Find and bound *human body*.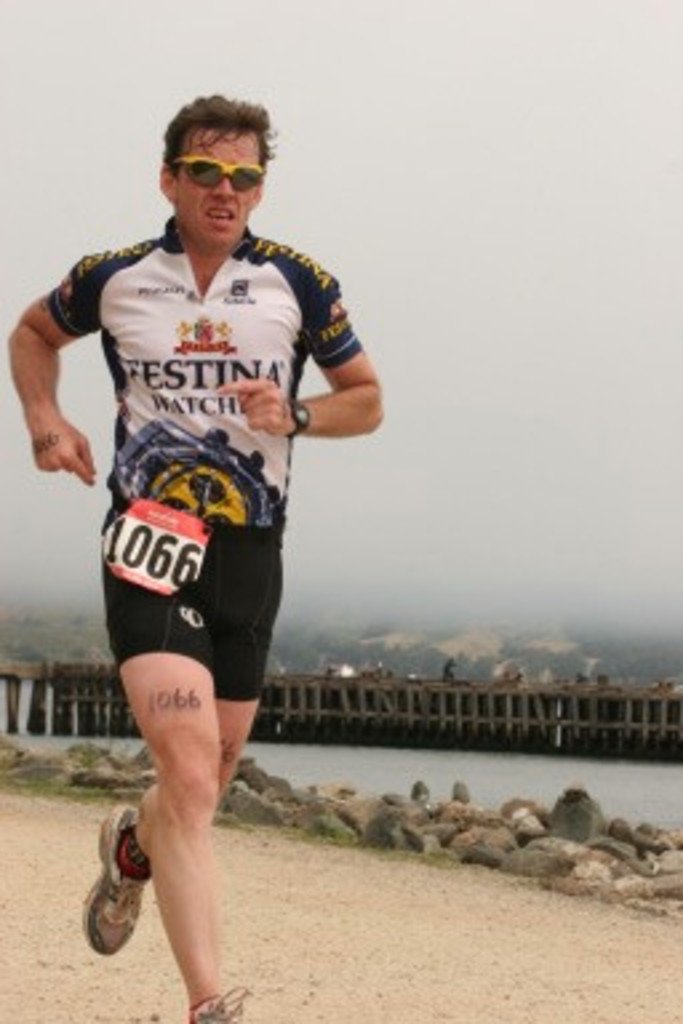
Bound: {"x1": 64, "y1": 128, "x2": 358, "y2": 987}.
